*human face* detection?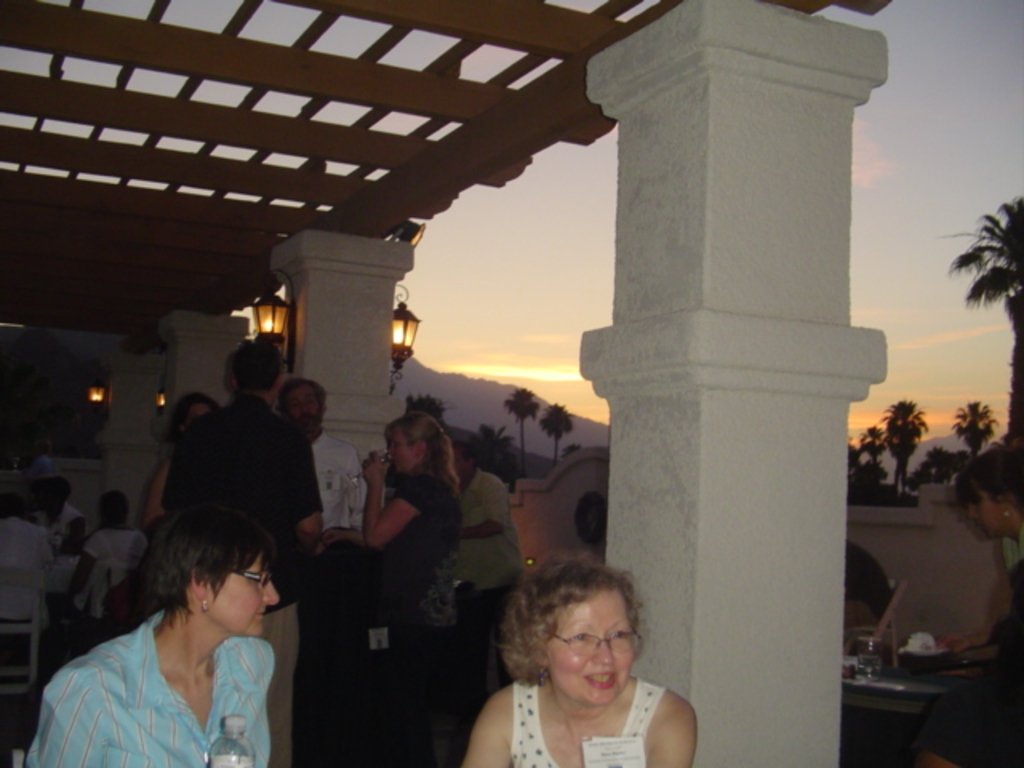
box(211, 554, 282, 638)
